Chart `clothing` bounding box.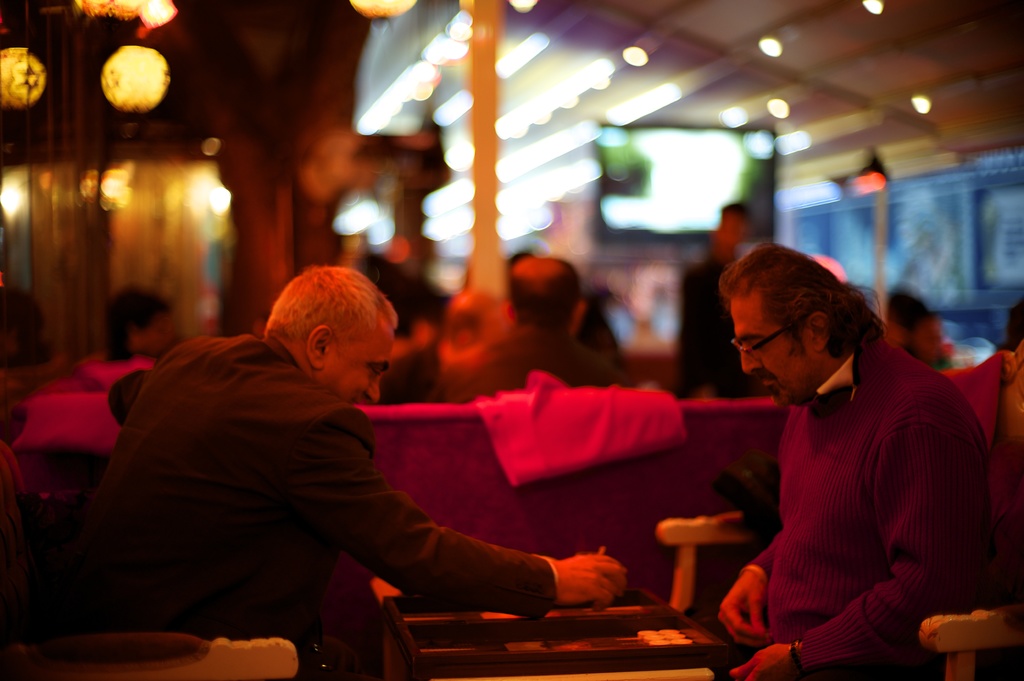
Charted: (735, 332, 993, 680).
